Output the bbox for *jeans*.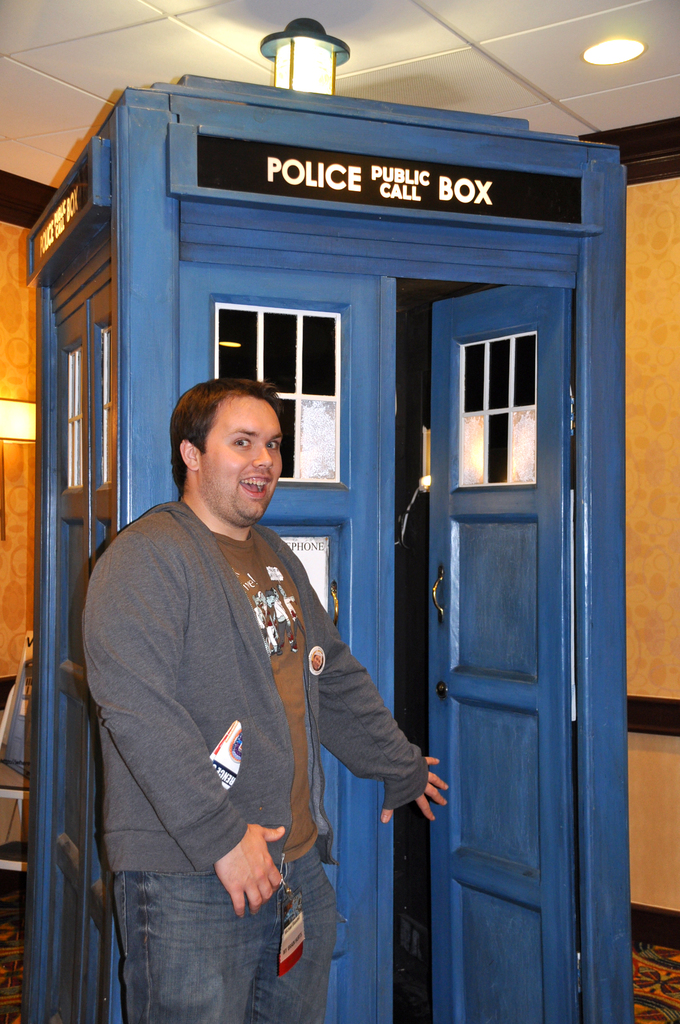
(x1=101, y1=867, x2=306, y2=1023).
